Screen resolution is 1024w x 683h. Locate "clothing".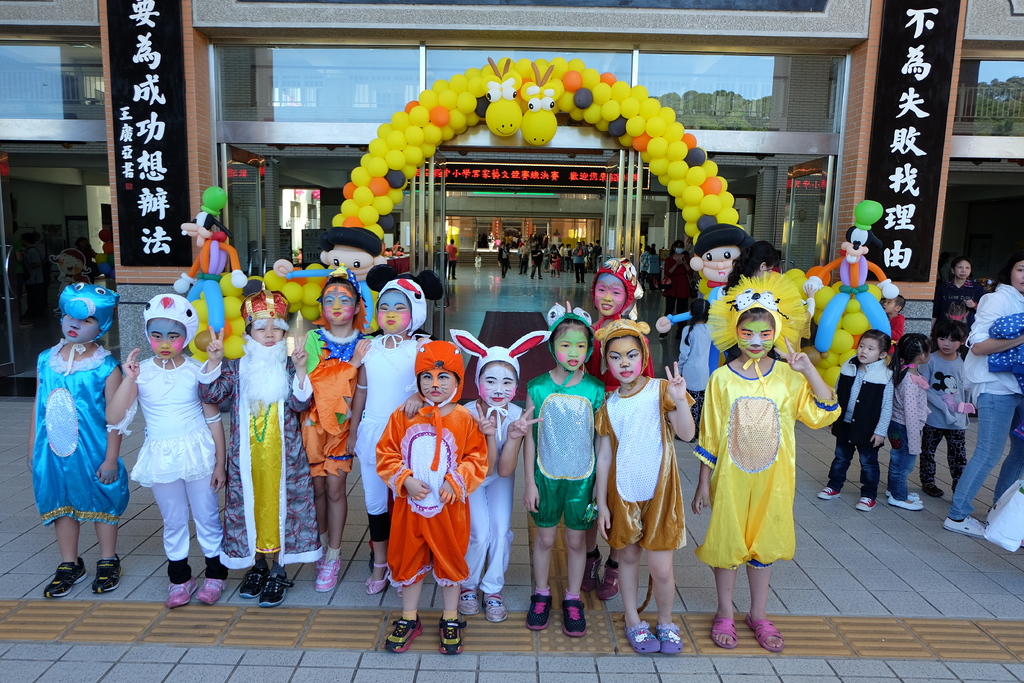
[x1=981, y1=311, x2=1023, y2=373].
